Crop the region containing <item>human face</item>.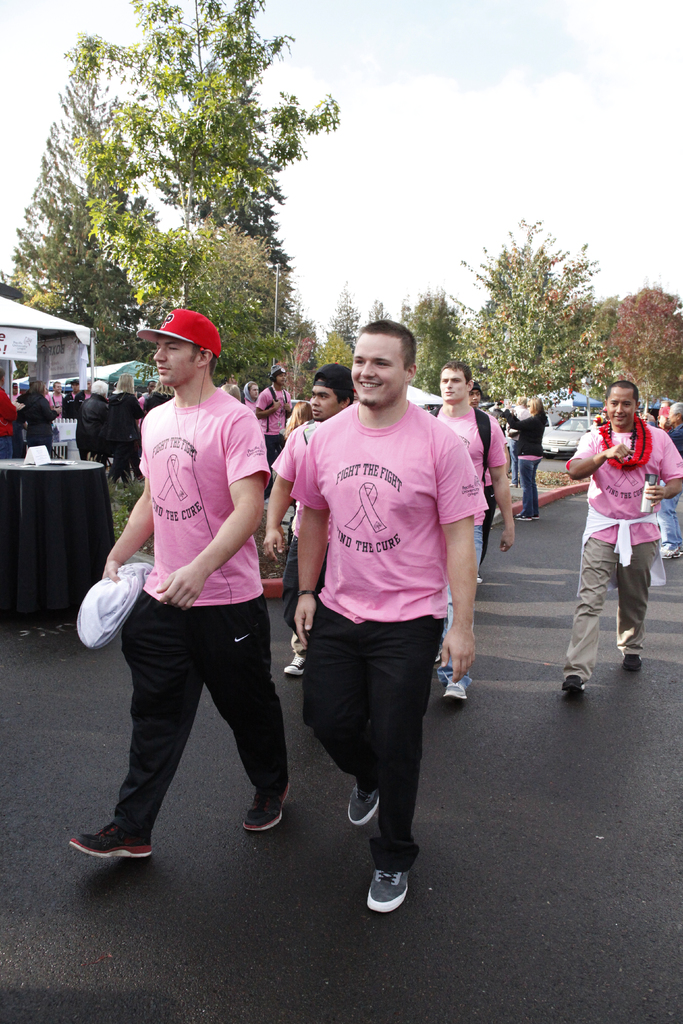
Crop region: (666, 405, 680, 423).
